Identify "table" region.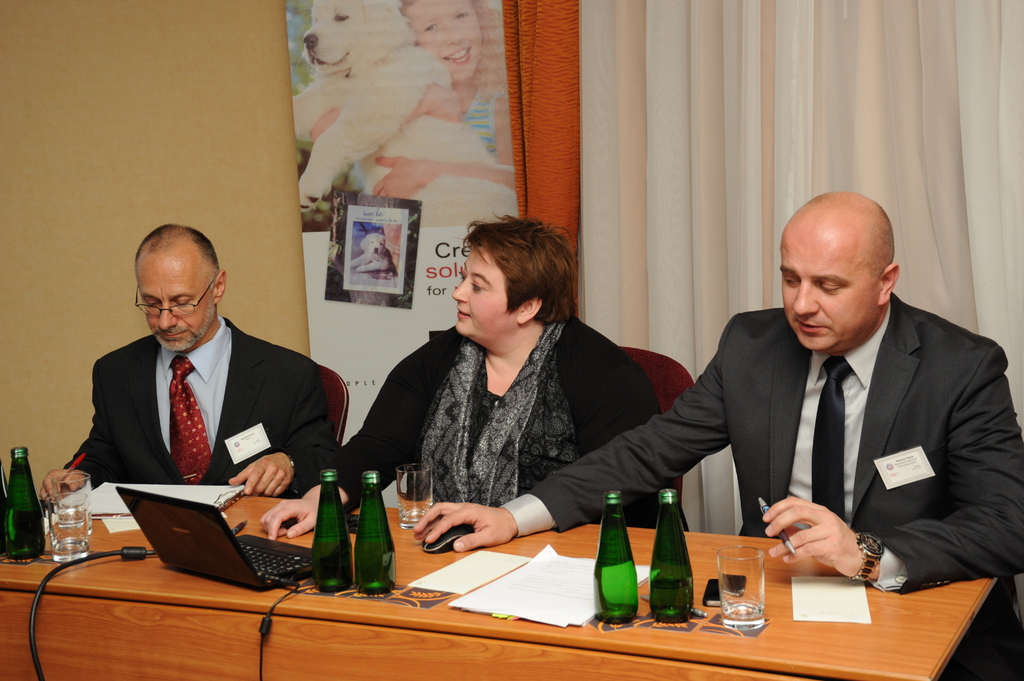
Region: [60, 493, 946, 666].
